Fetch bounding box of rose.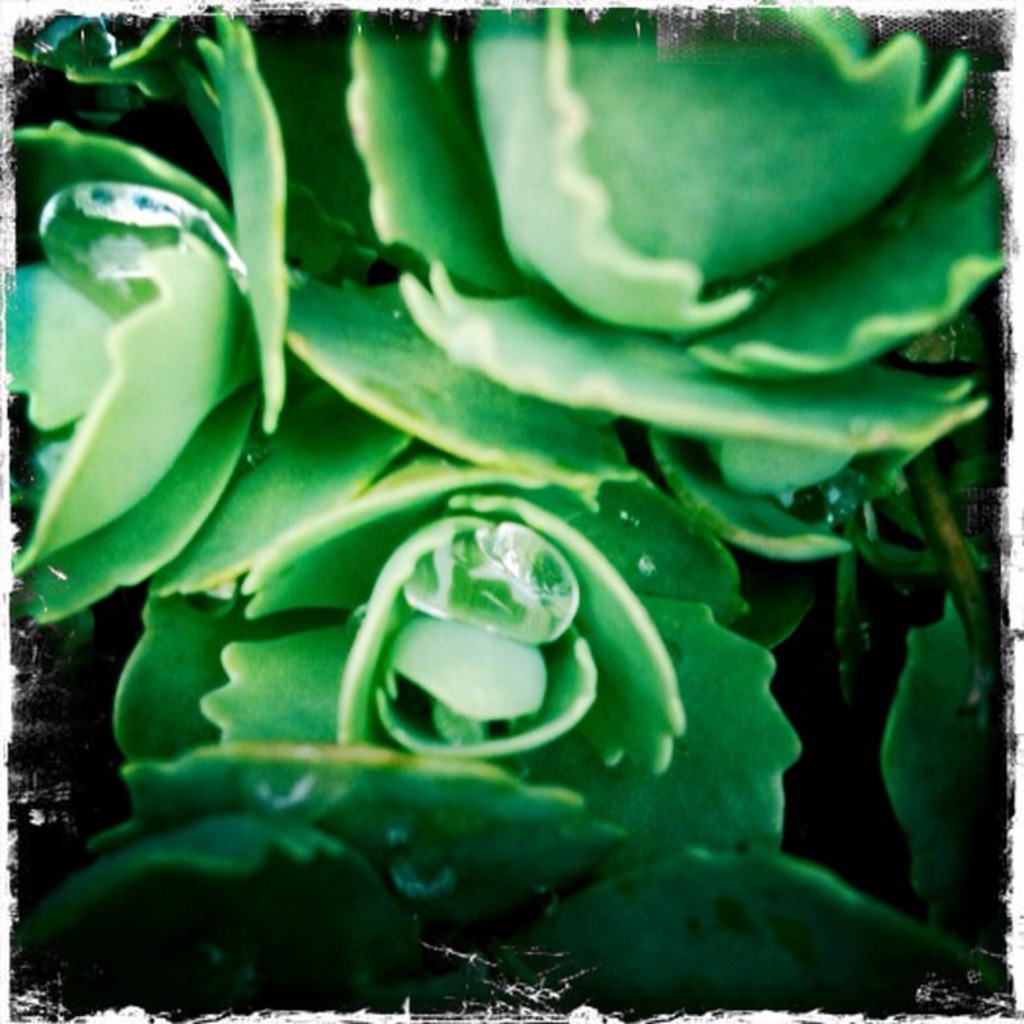
Bbox: x1=111, y1=467, x2=805, y2=934.
